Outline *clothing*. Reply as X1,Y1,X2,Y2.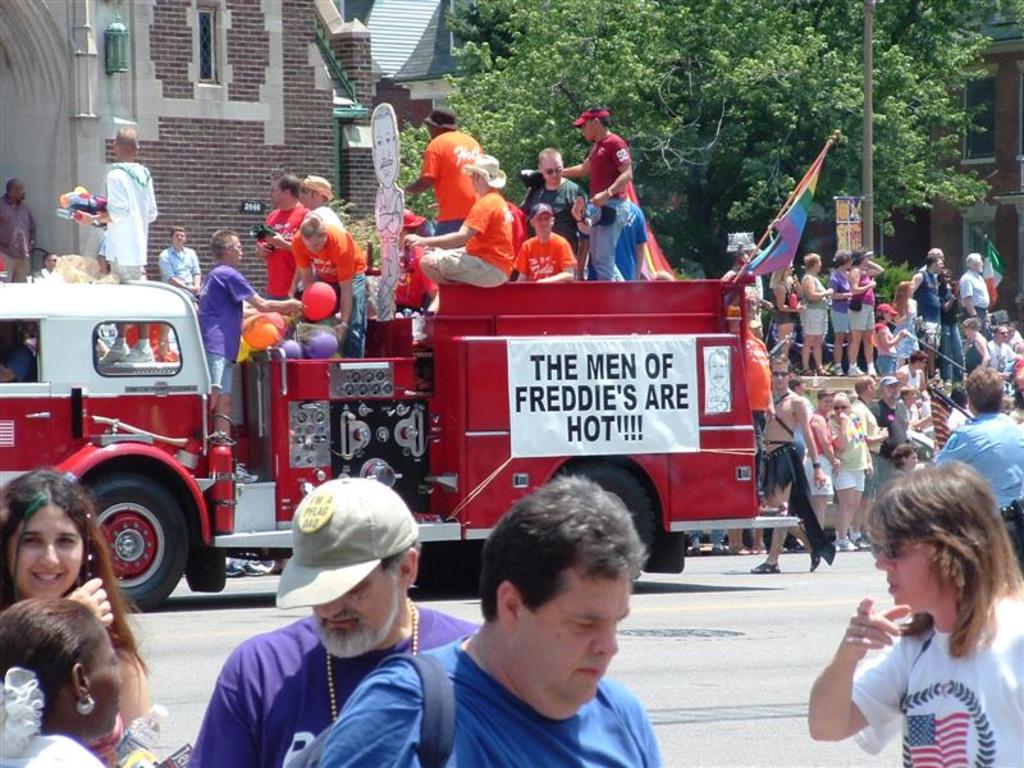
257,202,303,303.
